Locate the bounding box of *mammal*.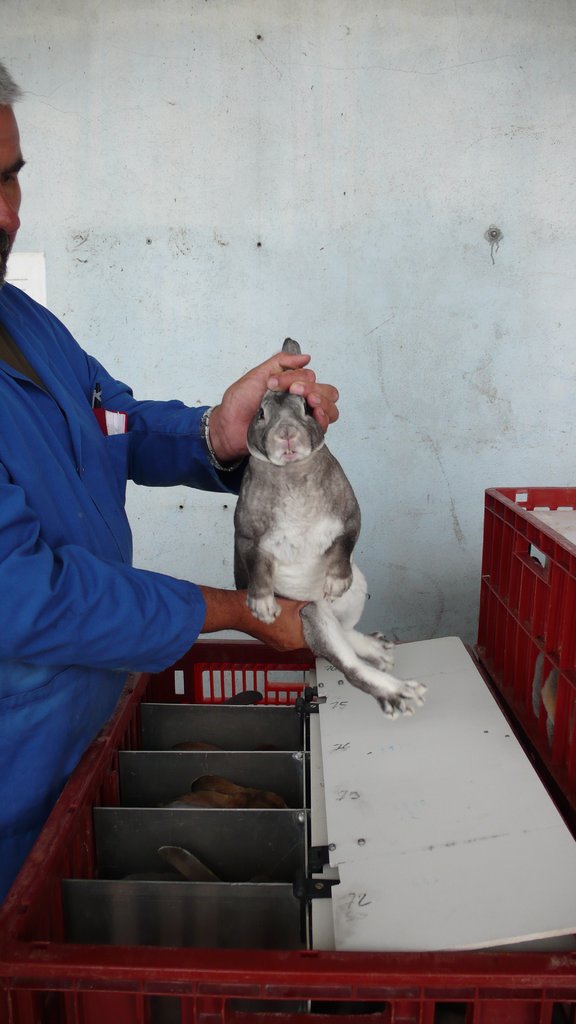
Bounding box: 230:332:426:720.
